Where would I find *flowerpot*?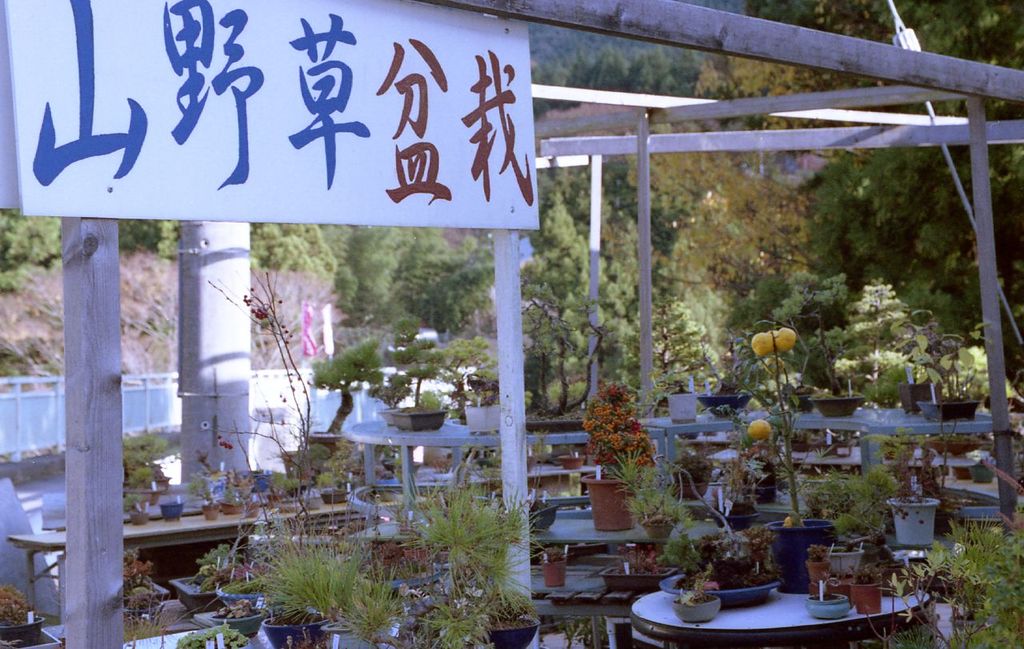
At (left=559, top=459, right=588, bottom=472).
